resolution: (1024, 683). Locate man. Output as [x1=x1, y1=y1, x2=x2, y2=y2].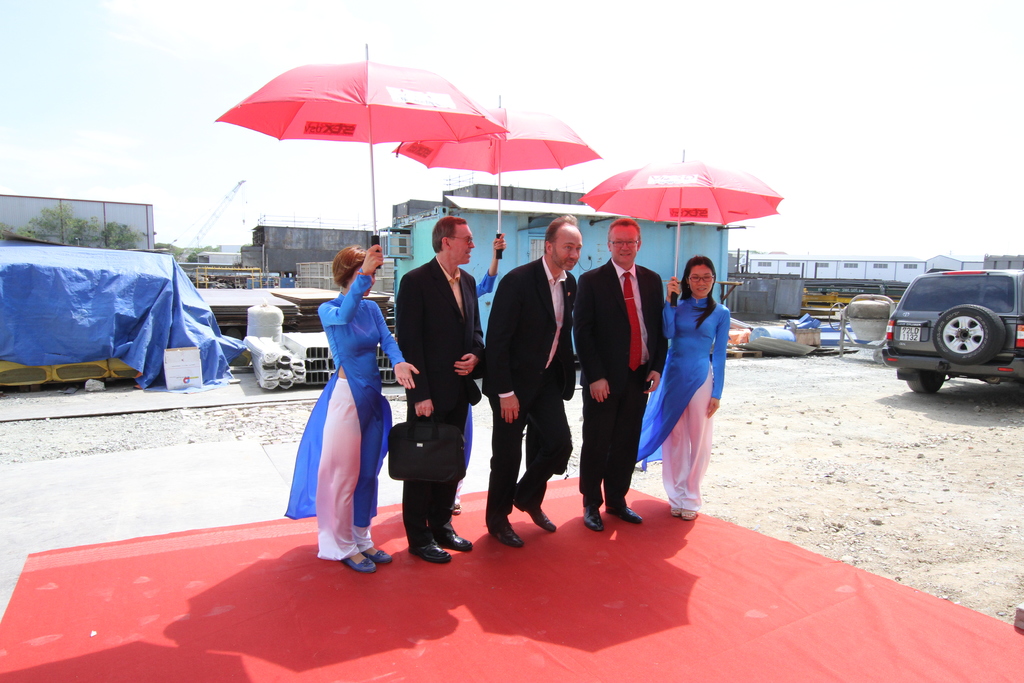
[x1=389, y1=197, x2=480, y2=558].
